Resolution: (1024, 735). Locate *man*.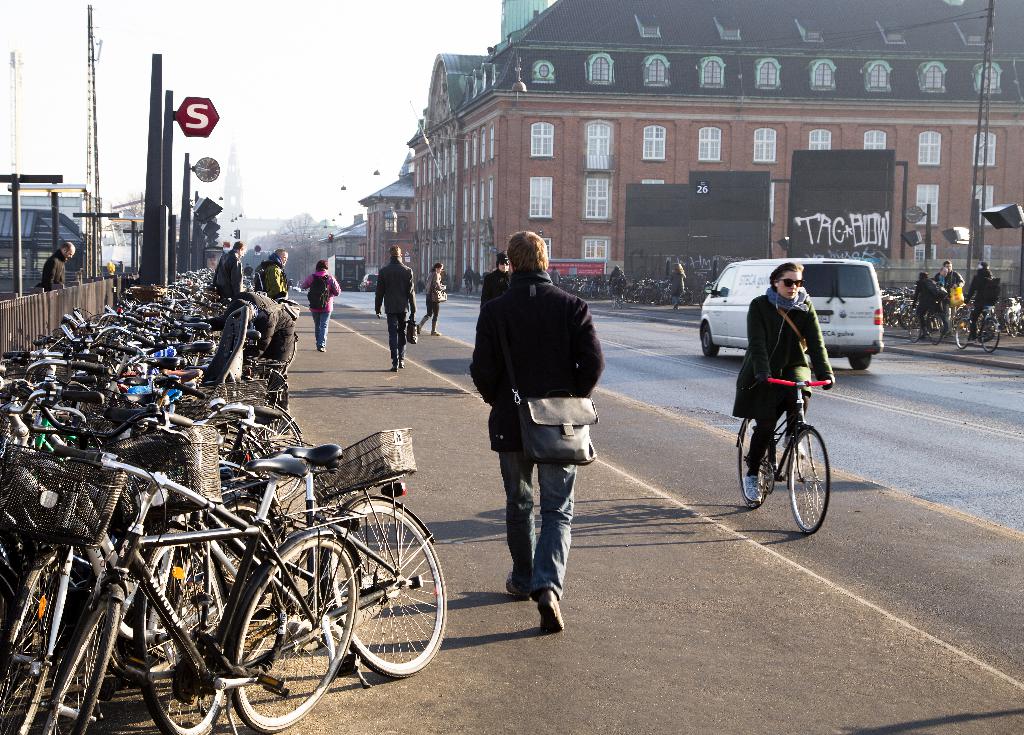
box=[911, 273, 937, 336].
